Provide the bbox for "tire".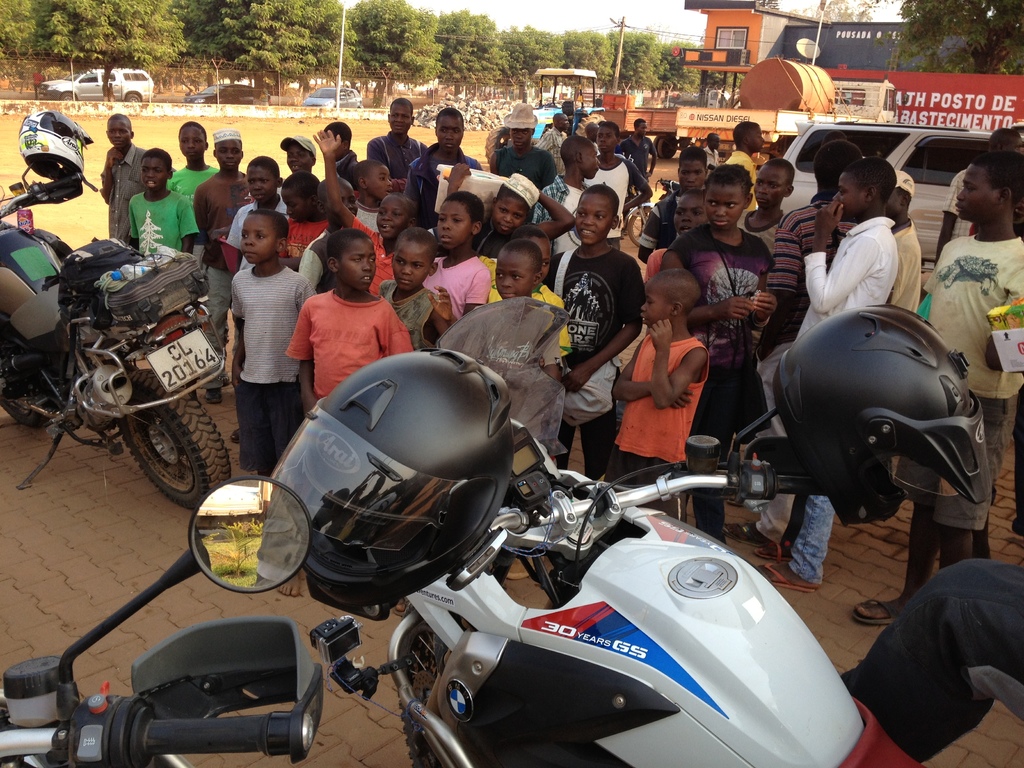
locate(115, 413, 212, 506).
